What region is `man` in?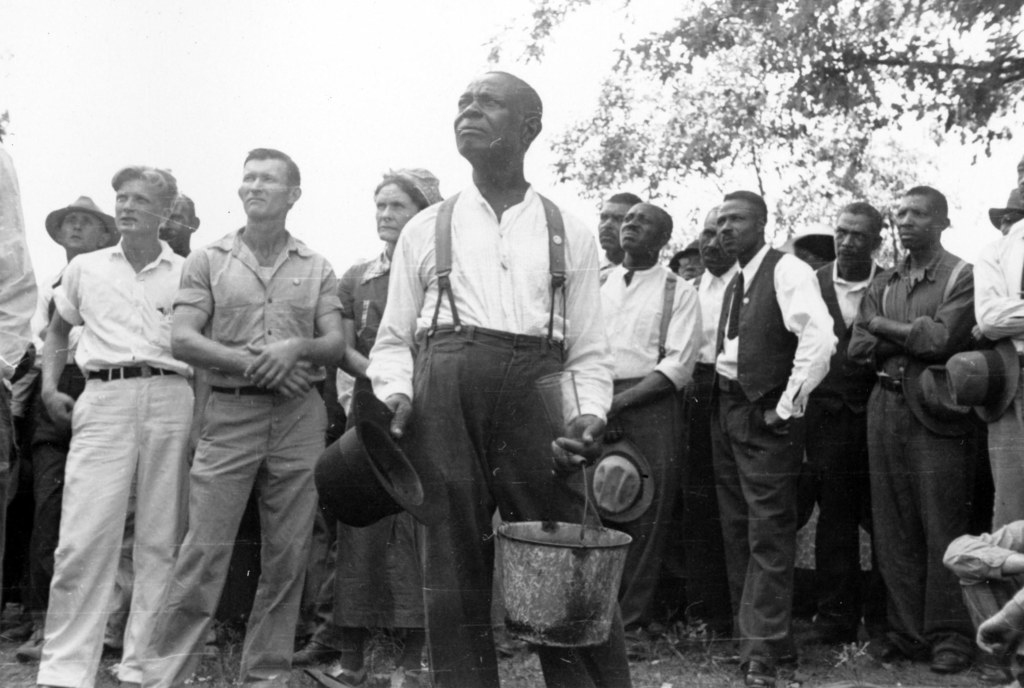
593, 200, 701, 647.
